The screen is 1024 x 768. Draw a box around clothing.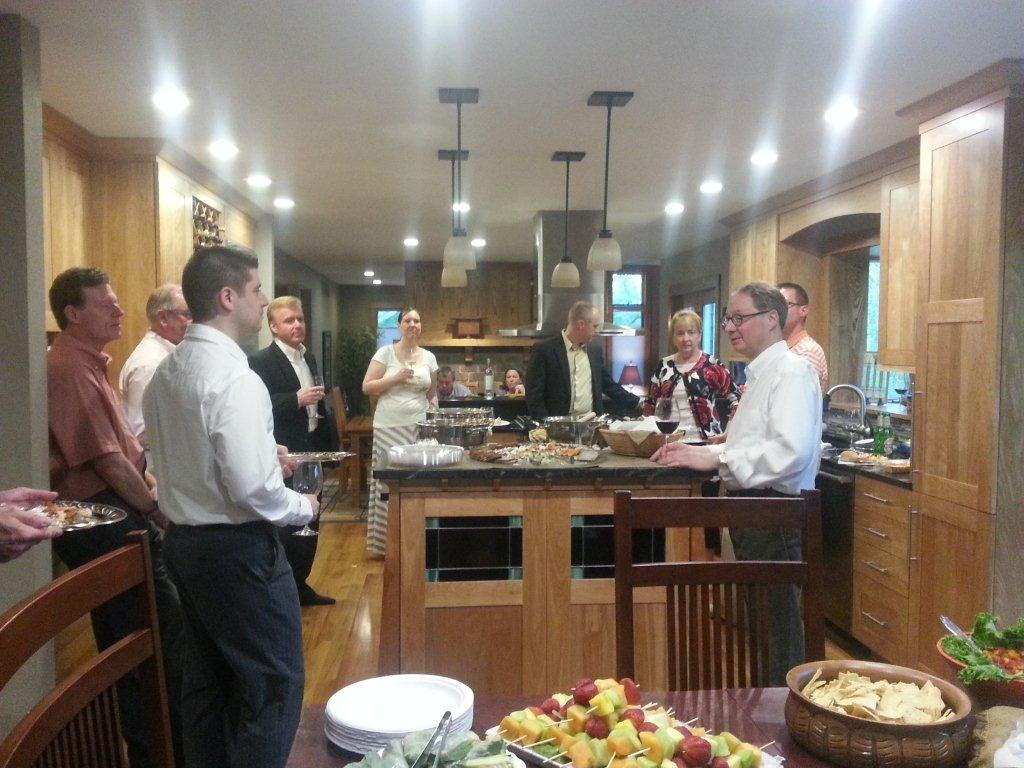
crop(492, 385, 512, 402).
